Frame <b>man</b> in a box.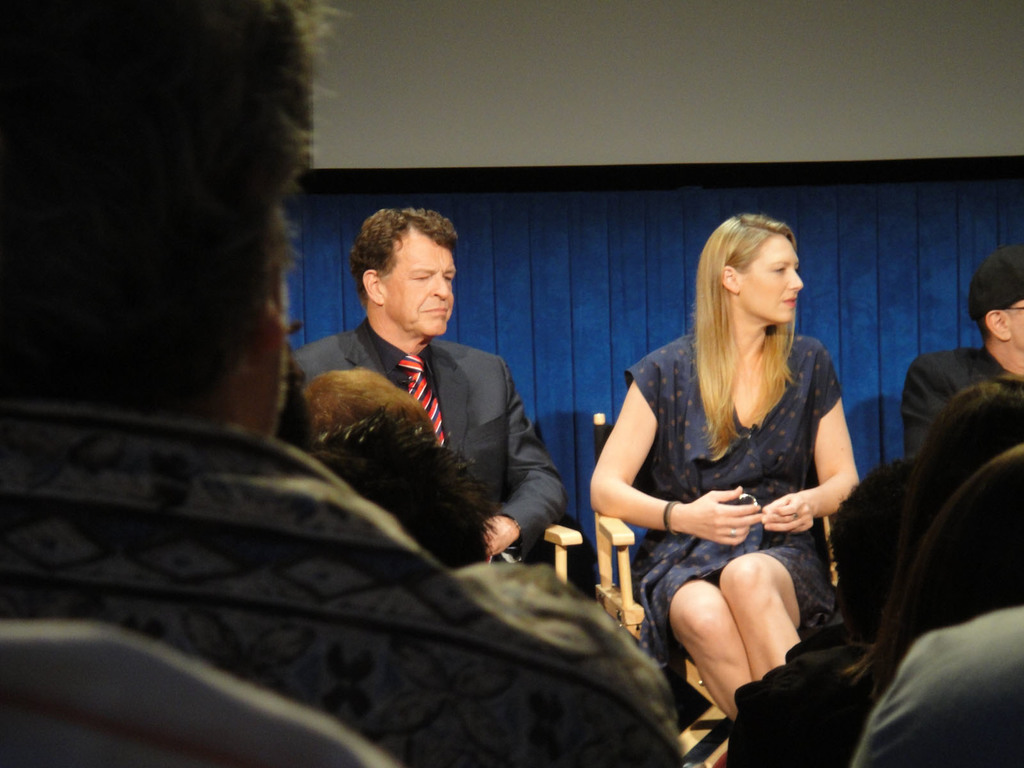
box(897, 244, 1023, 461).
